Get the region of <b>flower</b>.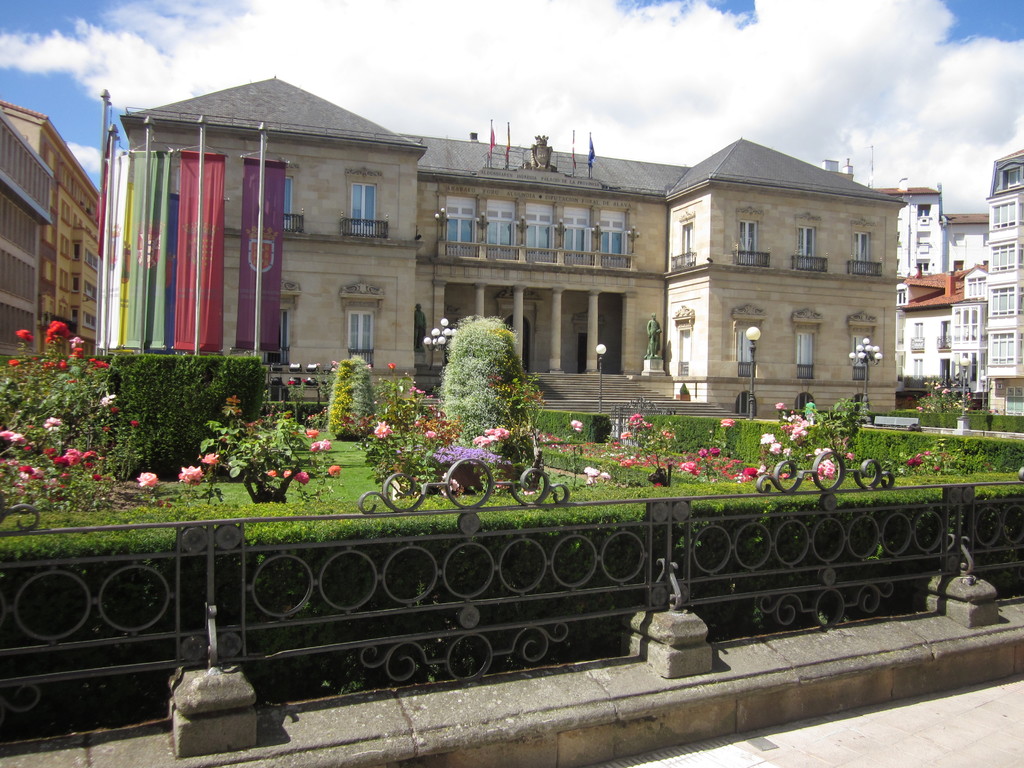
l=108, t=392, r=116, b=400.
